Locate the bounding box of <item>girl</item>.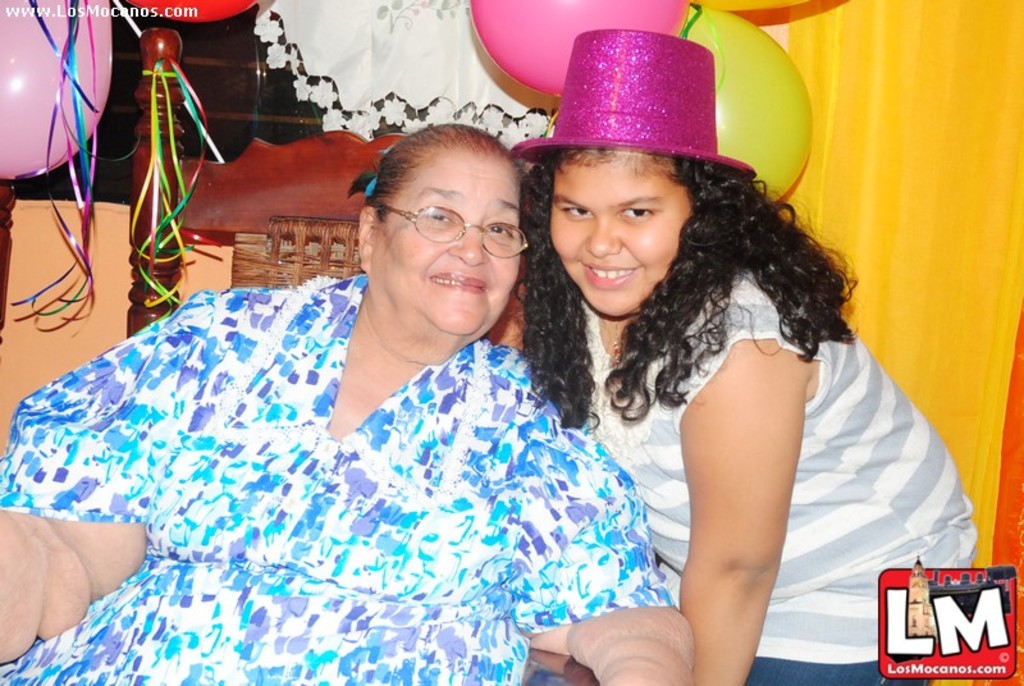
Bounding box: crop(511, 27, 977, 685).
